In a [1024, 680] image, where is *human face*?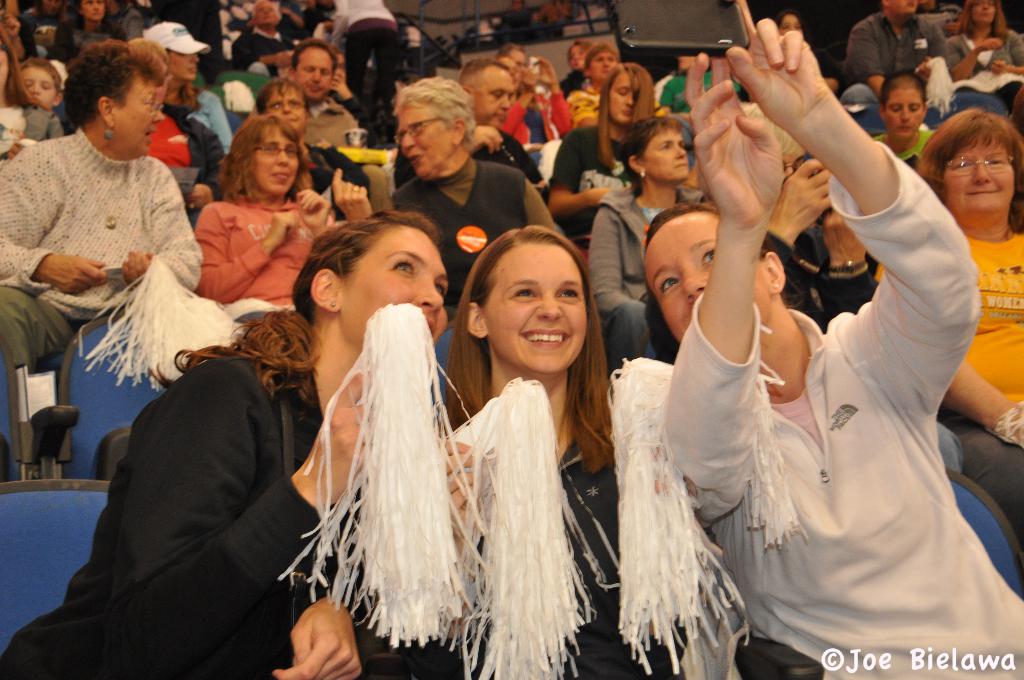
{"x1": 892, "y1": 0, "x2": 916, "y2": 15}.
